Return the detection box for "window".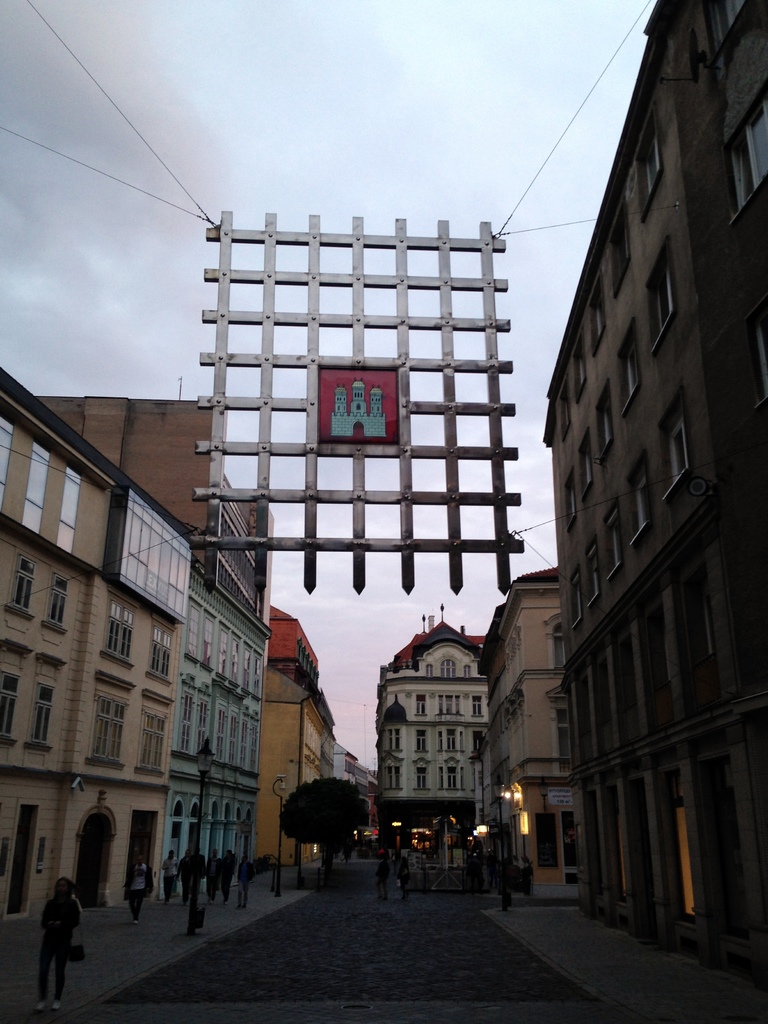
Rect(0, 671, 25, 744).
